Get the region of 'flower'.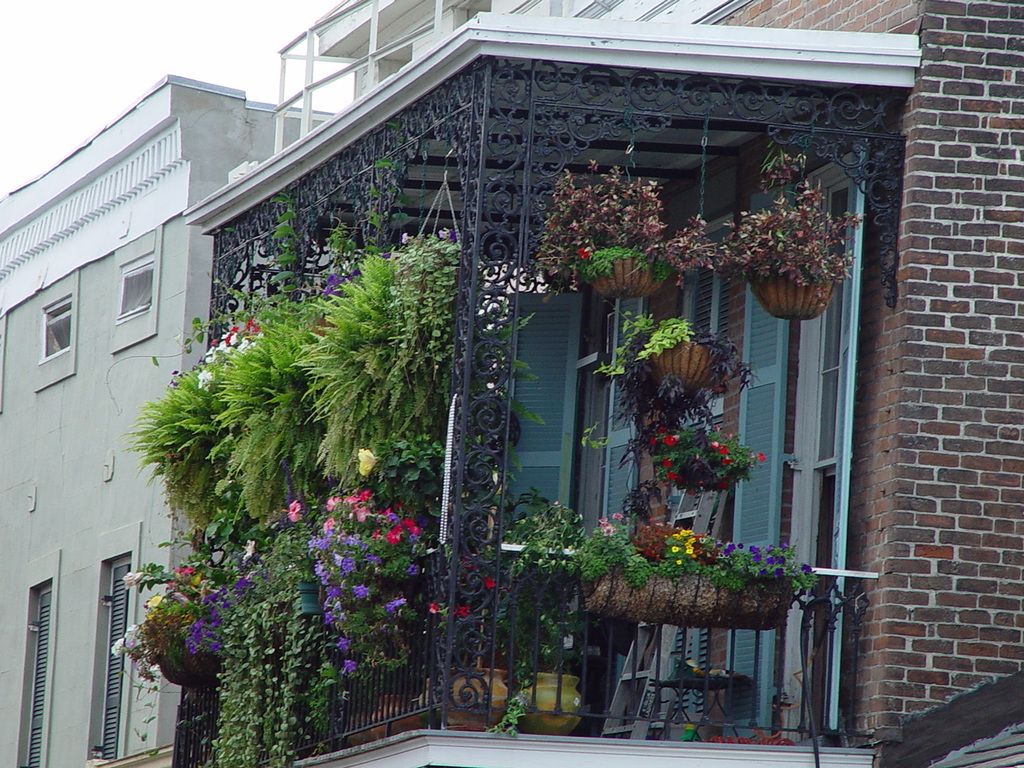
select_region(126, 623, 145, 645).
